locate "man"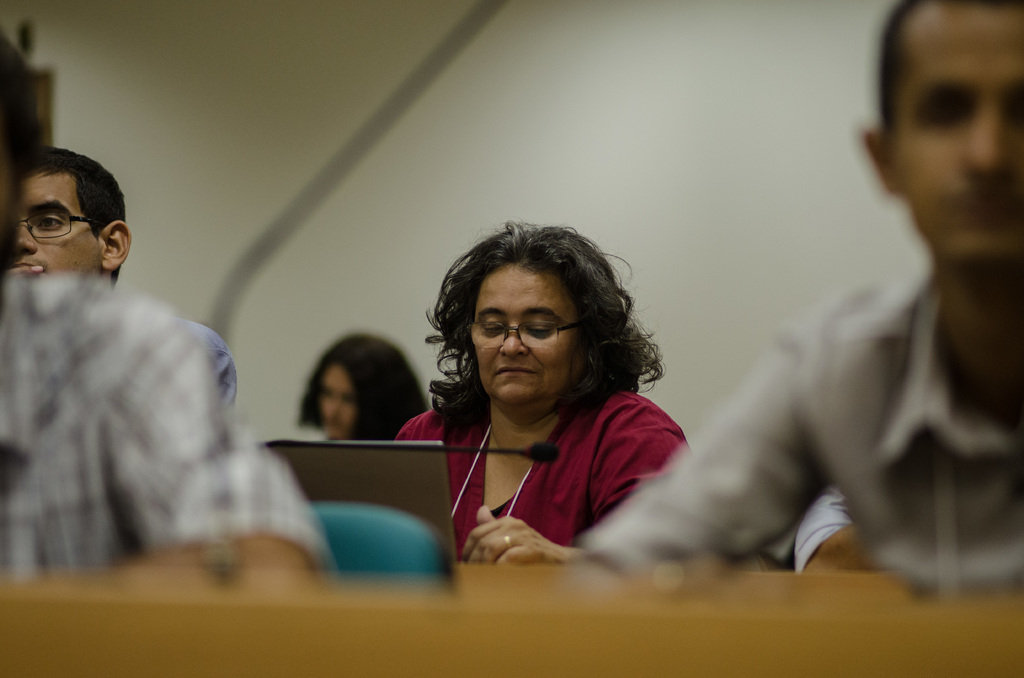
736,29,1023,583
